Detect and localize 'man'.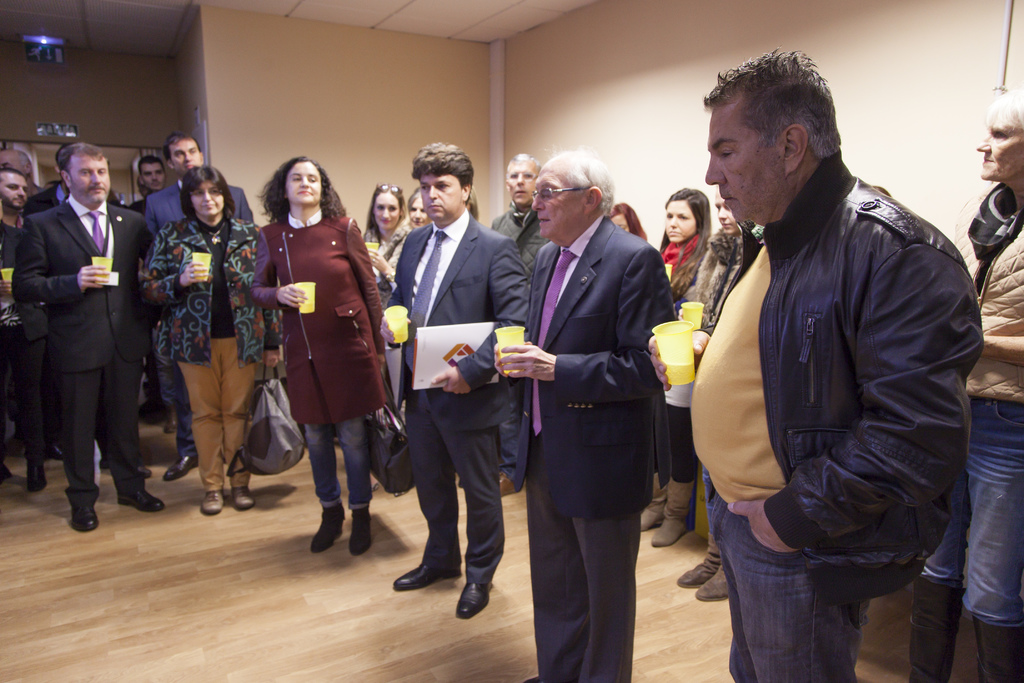
Localized at Rect(145, 132, 249, 484).
